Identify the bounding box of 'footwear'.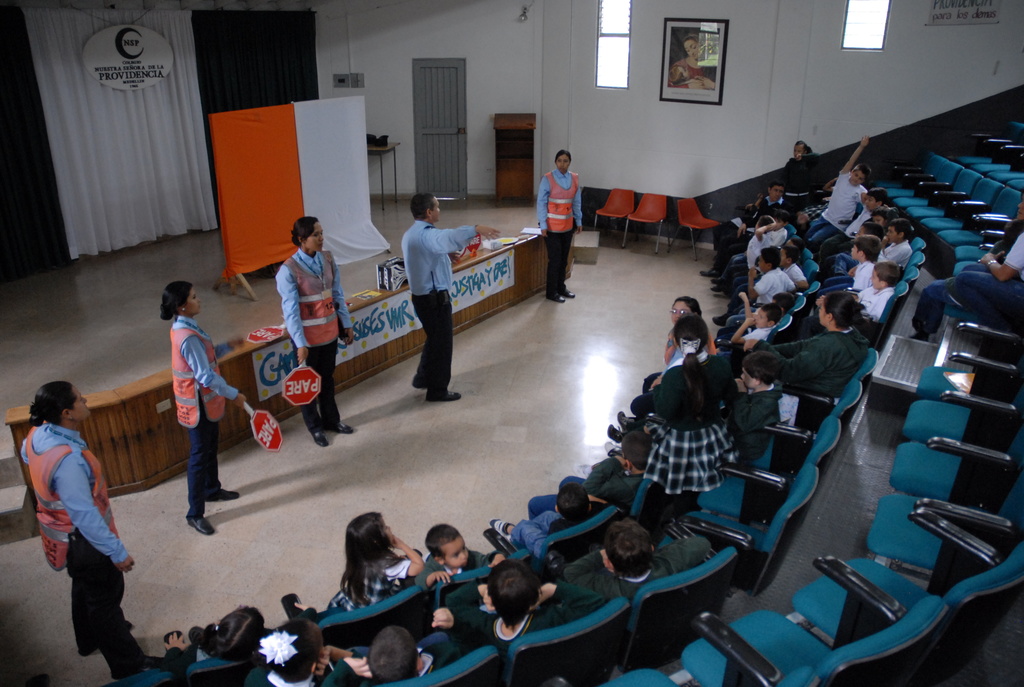
426 388 465 404.
